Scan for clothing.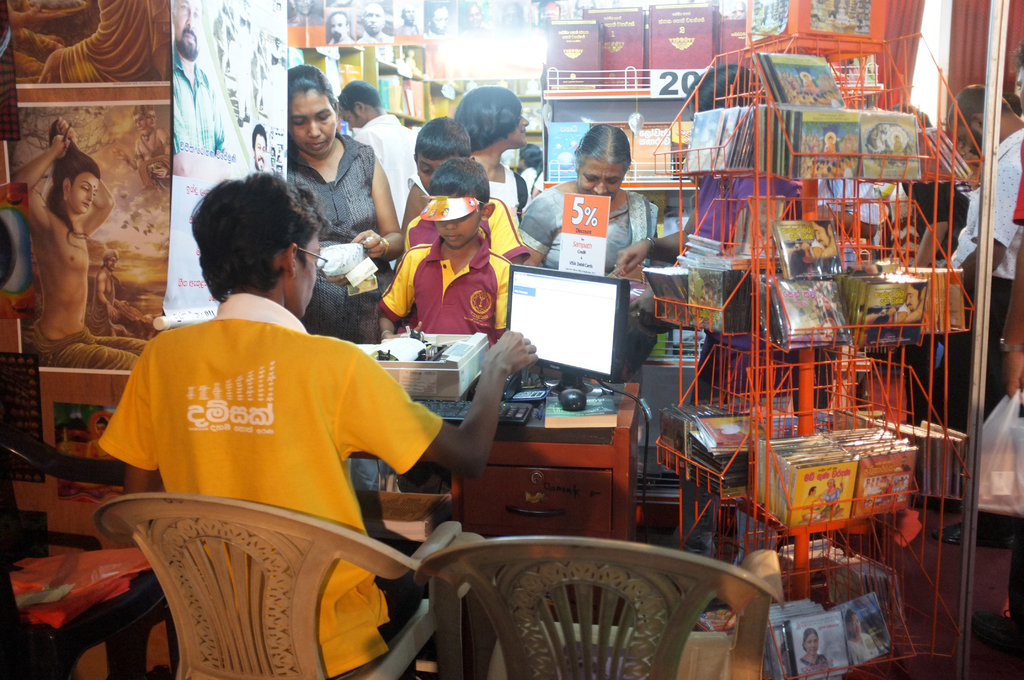
Scan result: <box>287,136,390,312</box>.
